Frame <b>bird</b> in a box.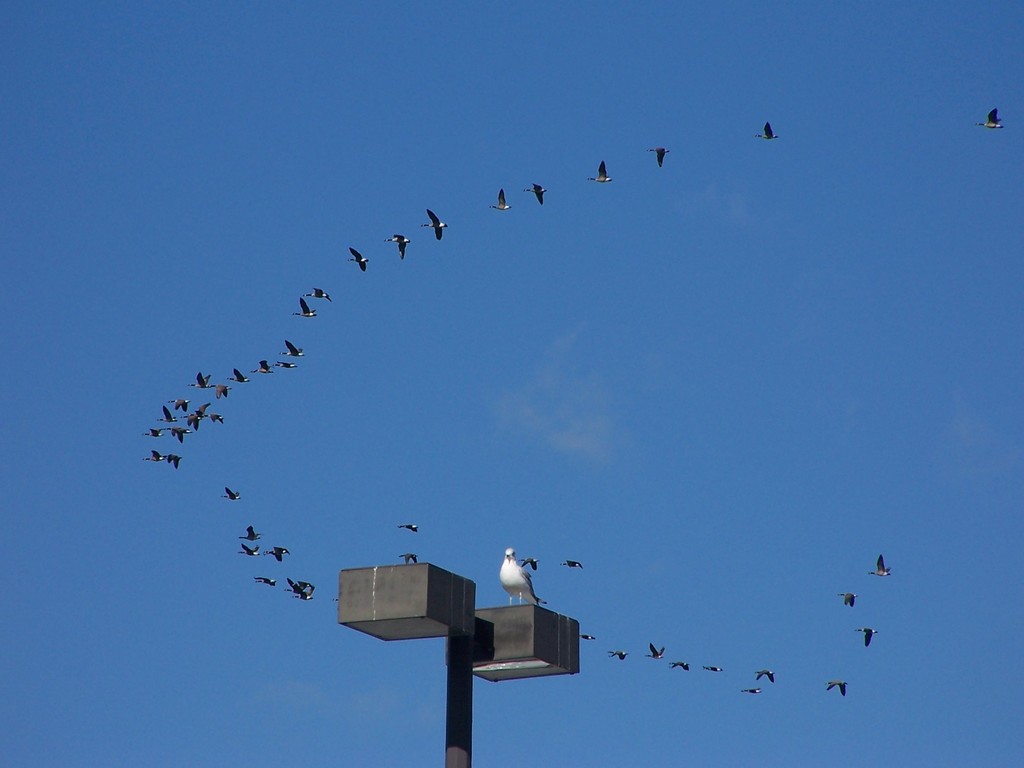
bbox(141, 448, 166, 465).
